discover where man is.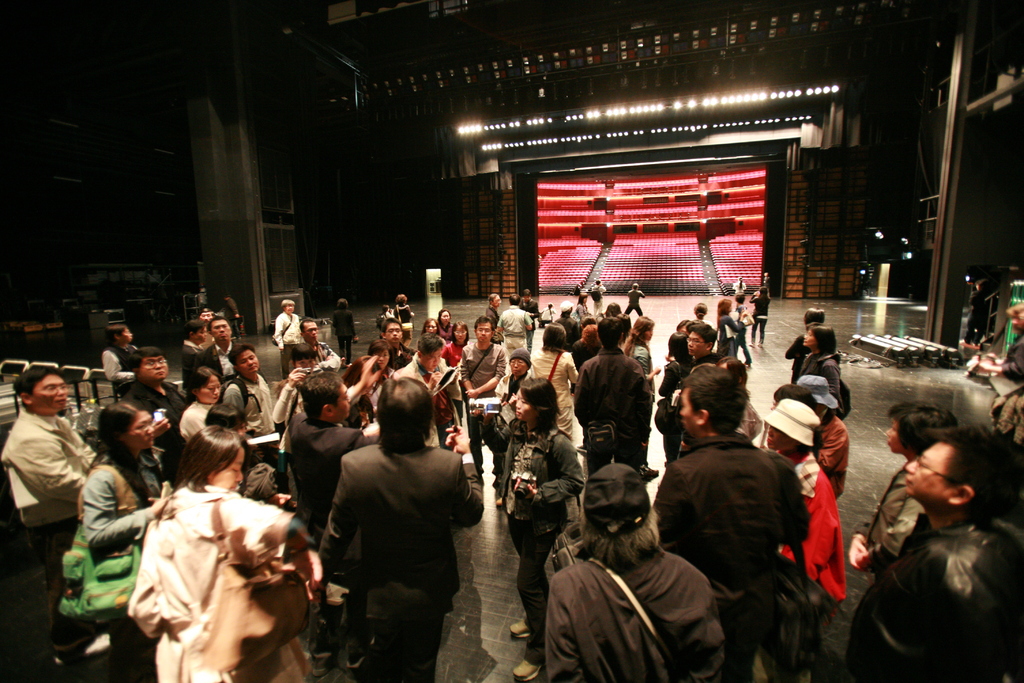
Discovered at bbox(588, 276, 608, 315).
